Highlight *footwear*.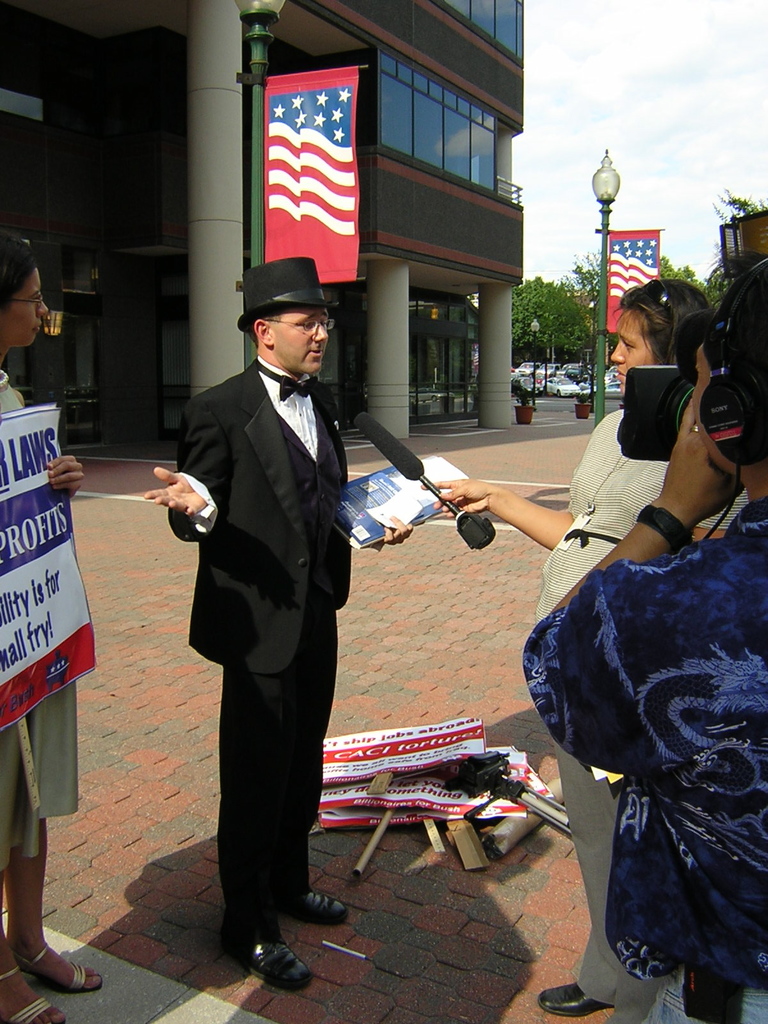
Highlighted region: x1=536 y1=980 x2=612 y2=1017.
